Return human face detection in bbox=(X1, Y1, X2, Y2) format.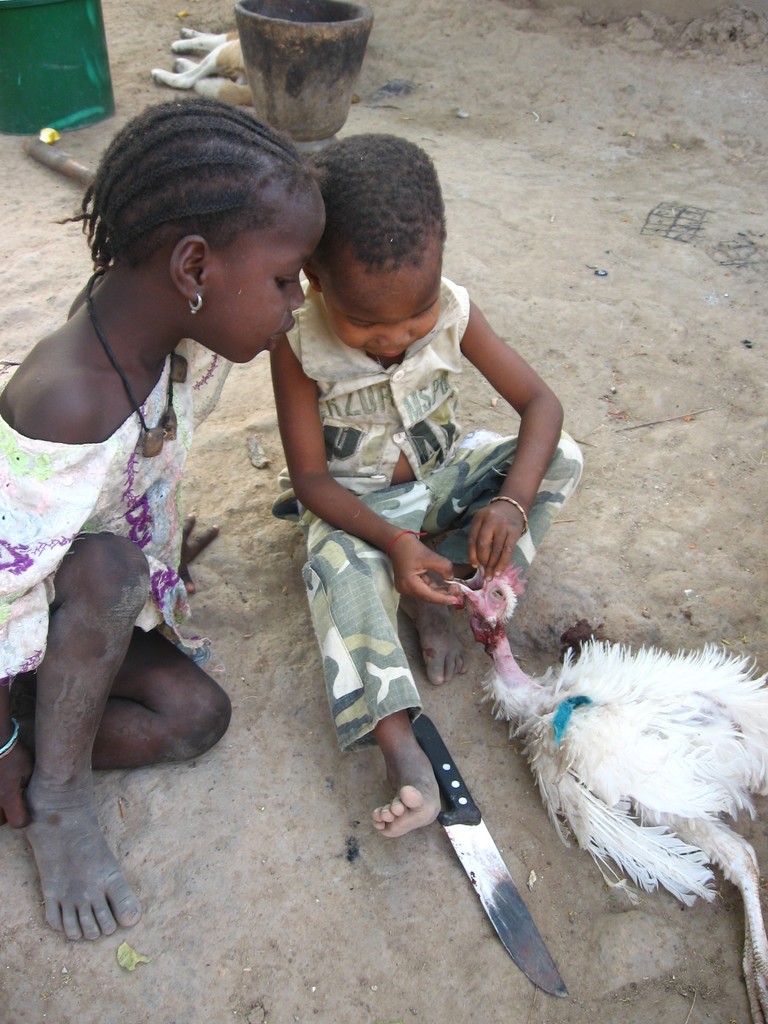
bbox=(333, 276, 436, 360).
